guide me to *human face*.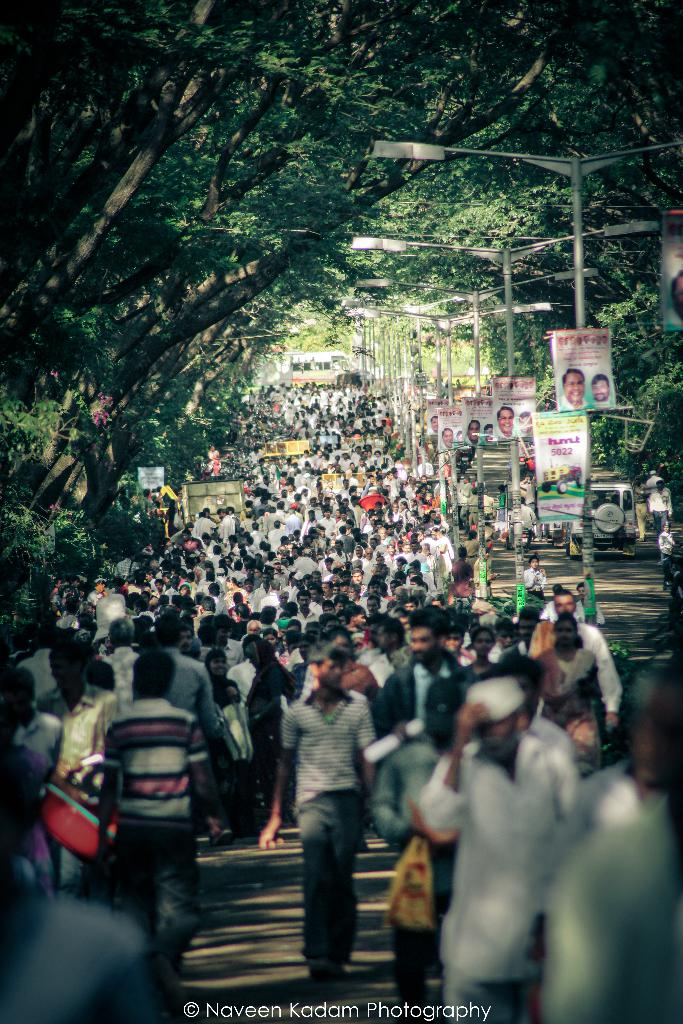
Guidance: select_region(308, 589, 318, 602).
